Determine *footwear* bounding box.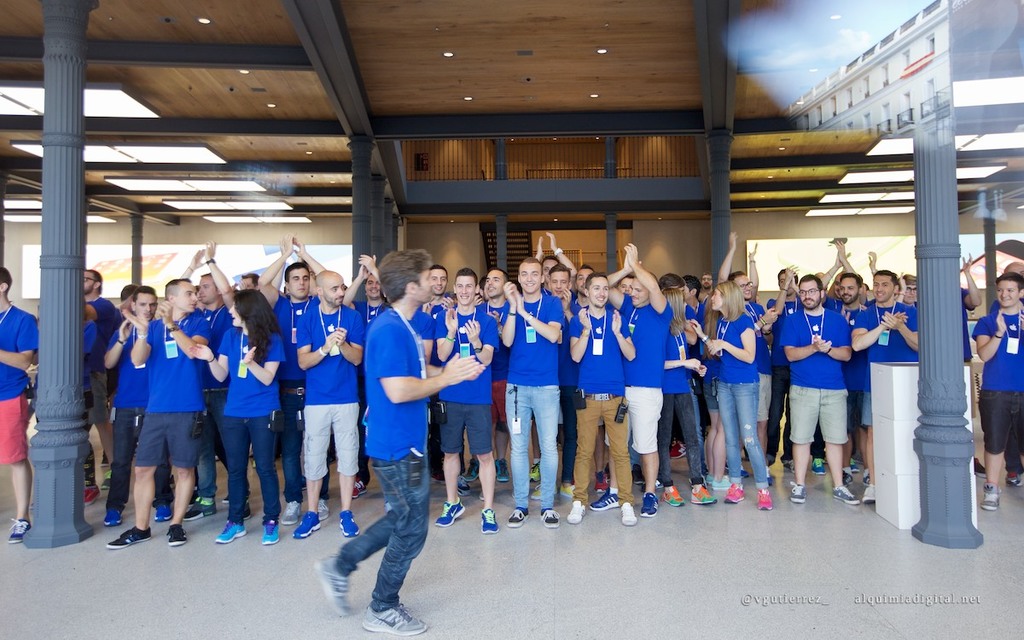
Determined: bbox(784, 458, 796, 471).
